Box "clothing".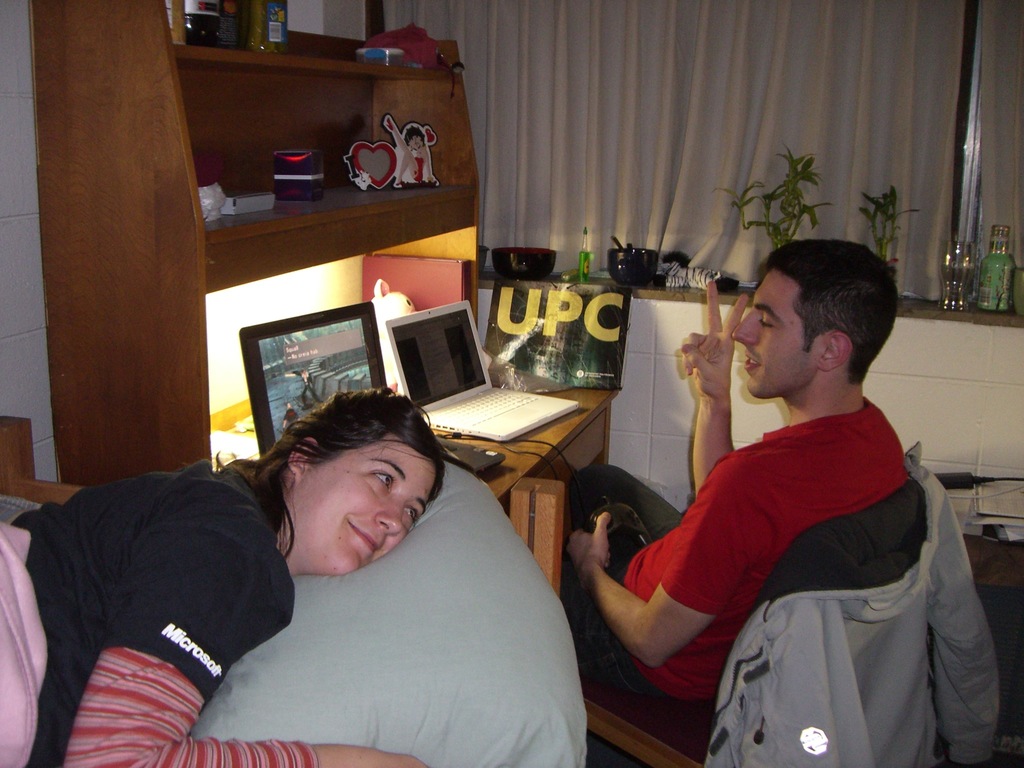
572:399:903:733.
